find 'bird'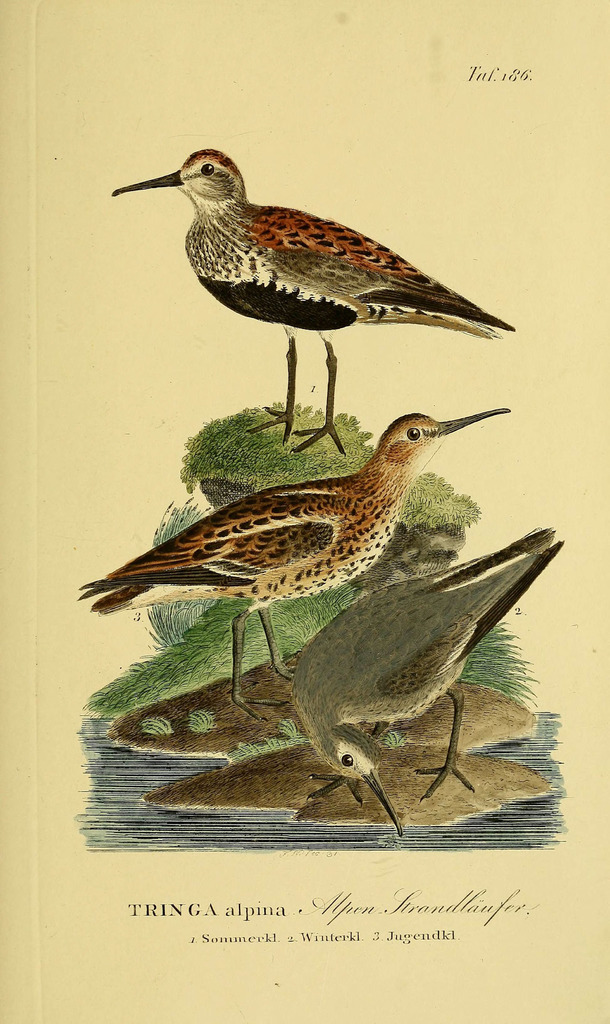
<box>108,141,516,449</box>
